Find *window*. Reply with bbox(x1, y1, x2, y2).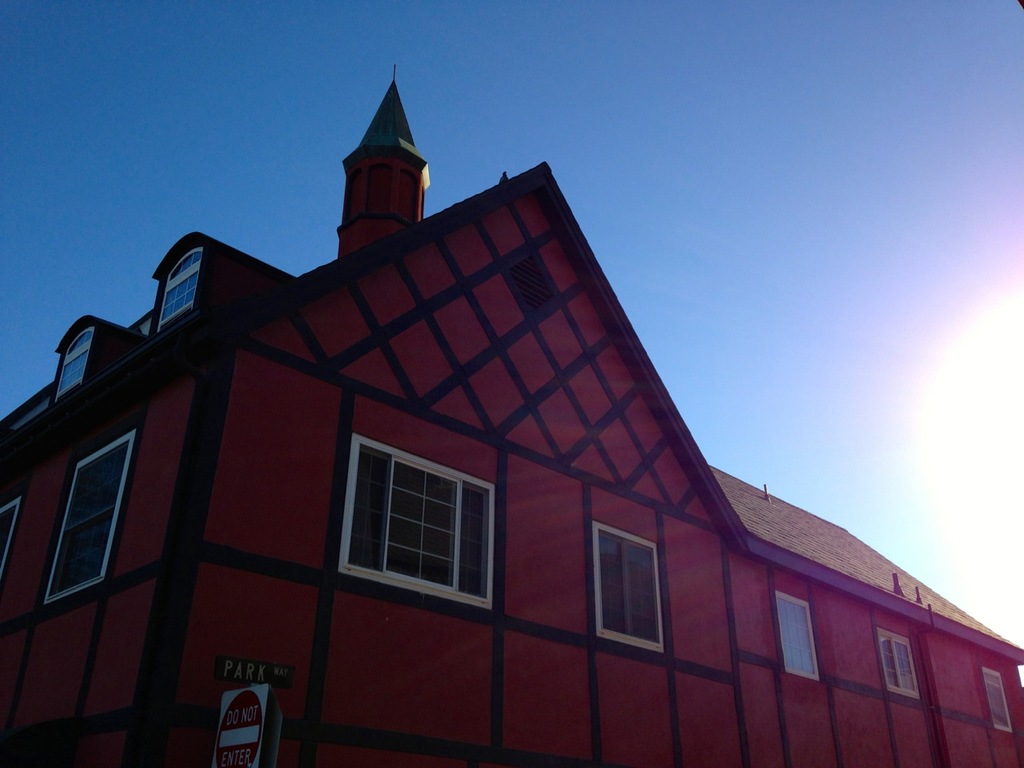
bbox(155, 251, 201, 335).
